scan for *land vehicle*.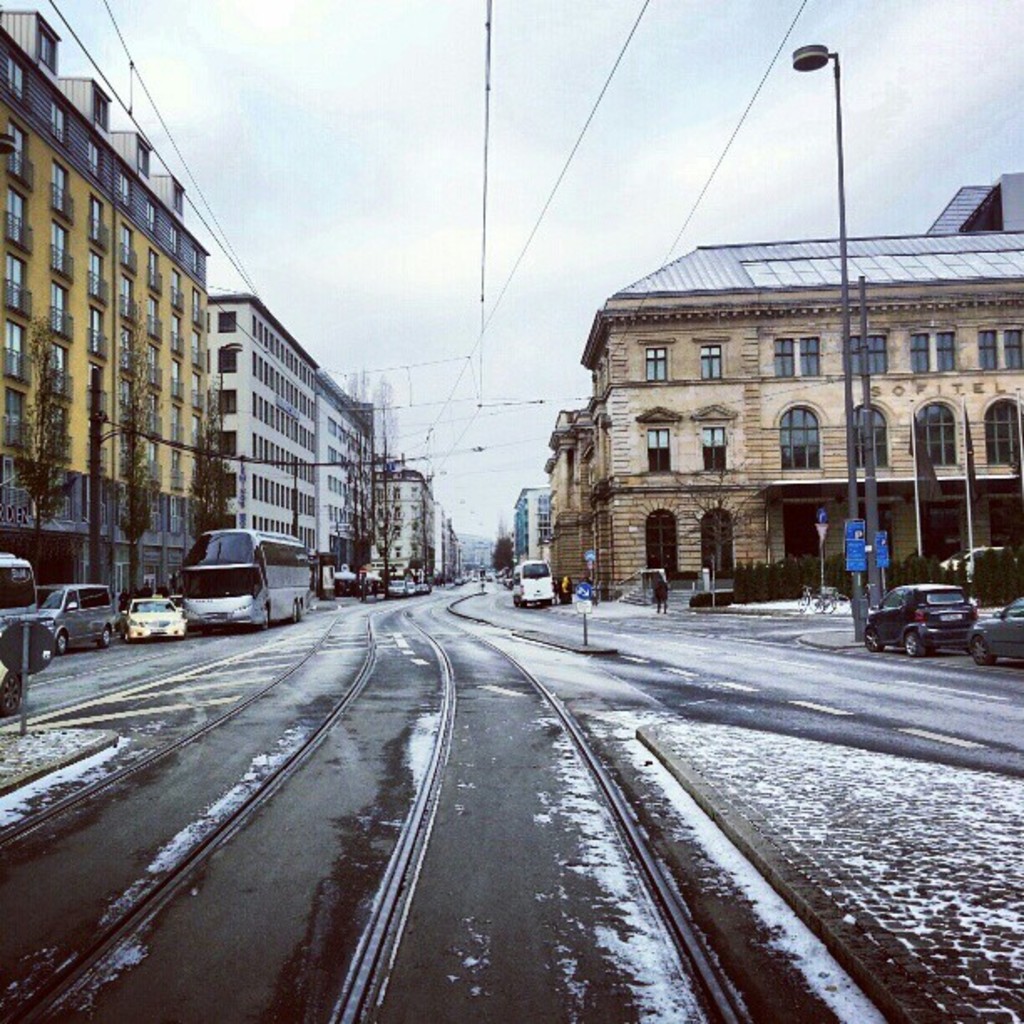
Scan result: Rect(33, 579, 117, 654).
